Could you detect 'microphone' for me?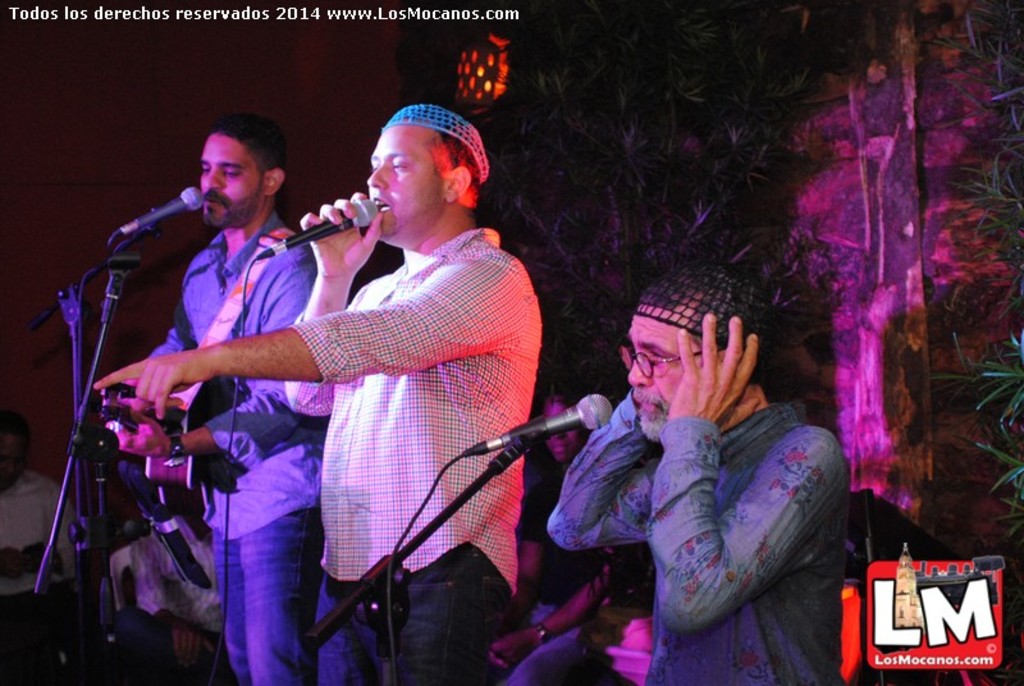
Detection result: pyautogui.locateOnScreen(113, 189, 209, 248).
